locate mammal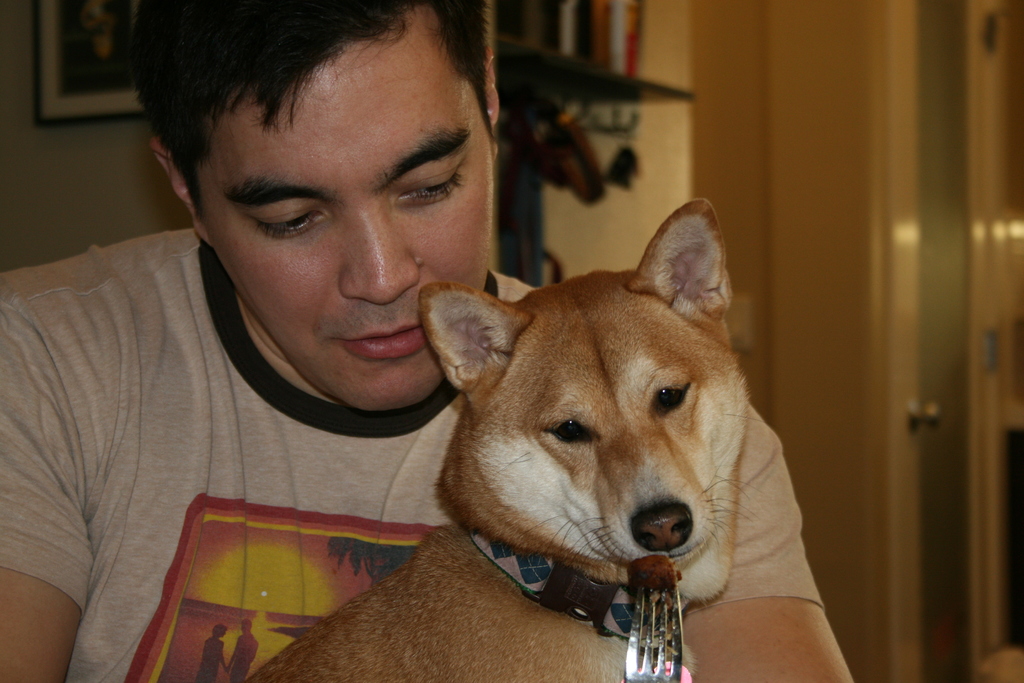
bbox=[232, 621, 261, 682]
